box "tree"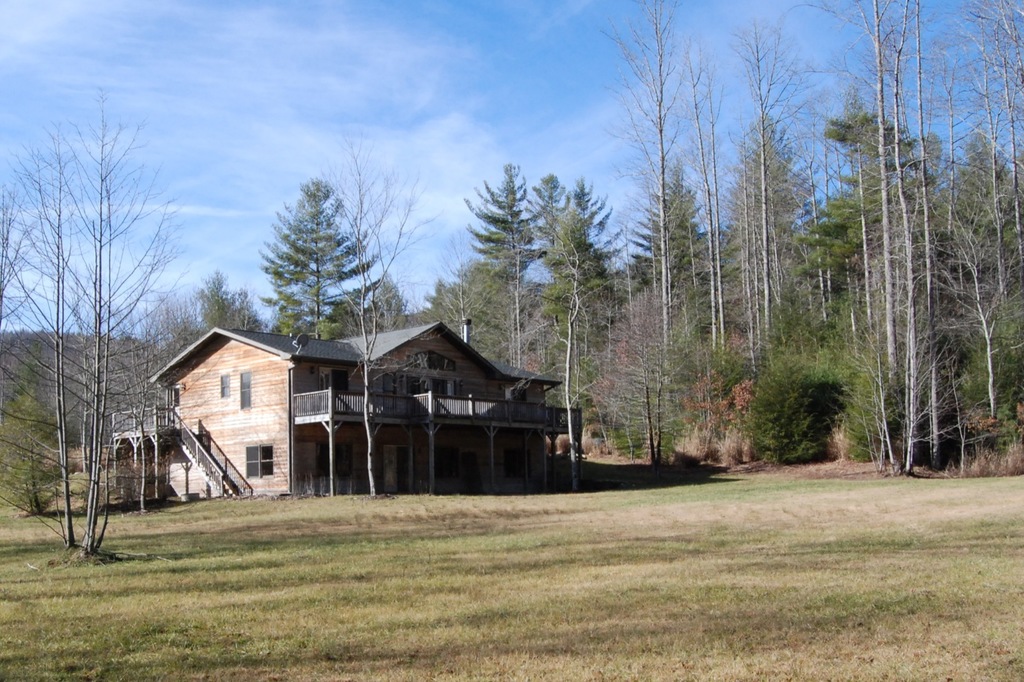
box(332, 119, 442, 481)
